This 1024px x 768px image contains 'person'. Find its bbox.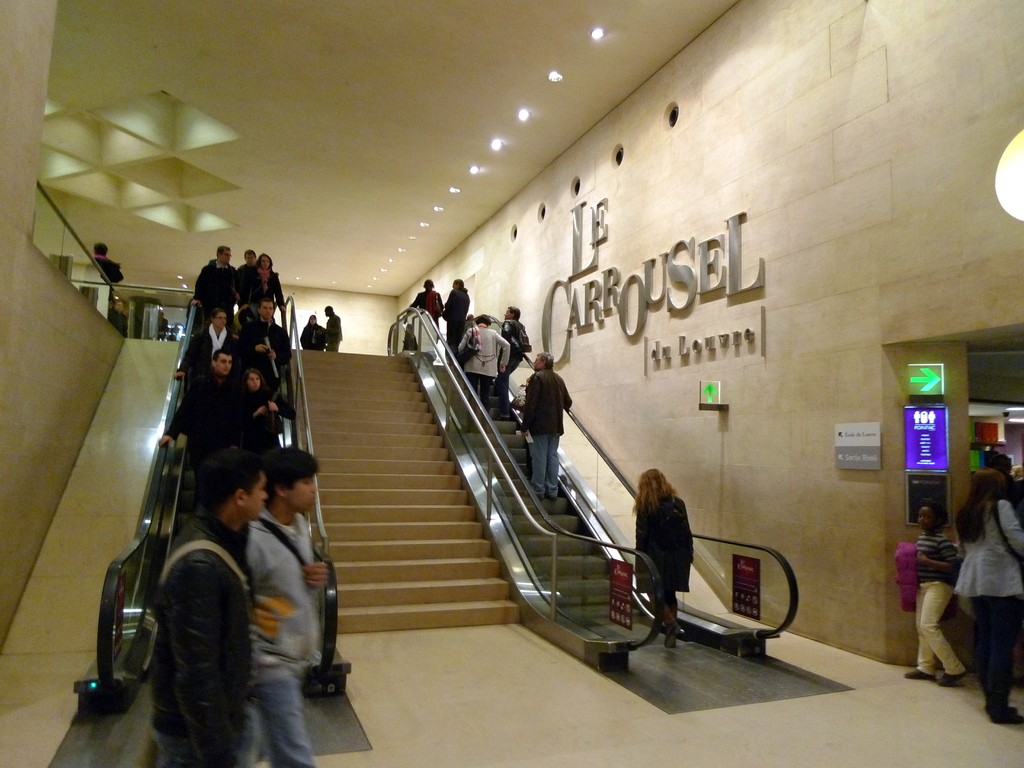
[140, 450, 252, 767].
